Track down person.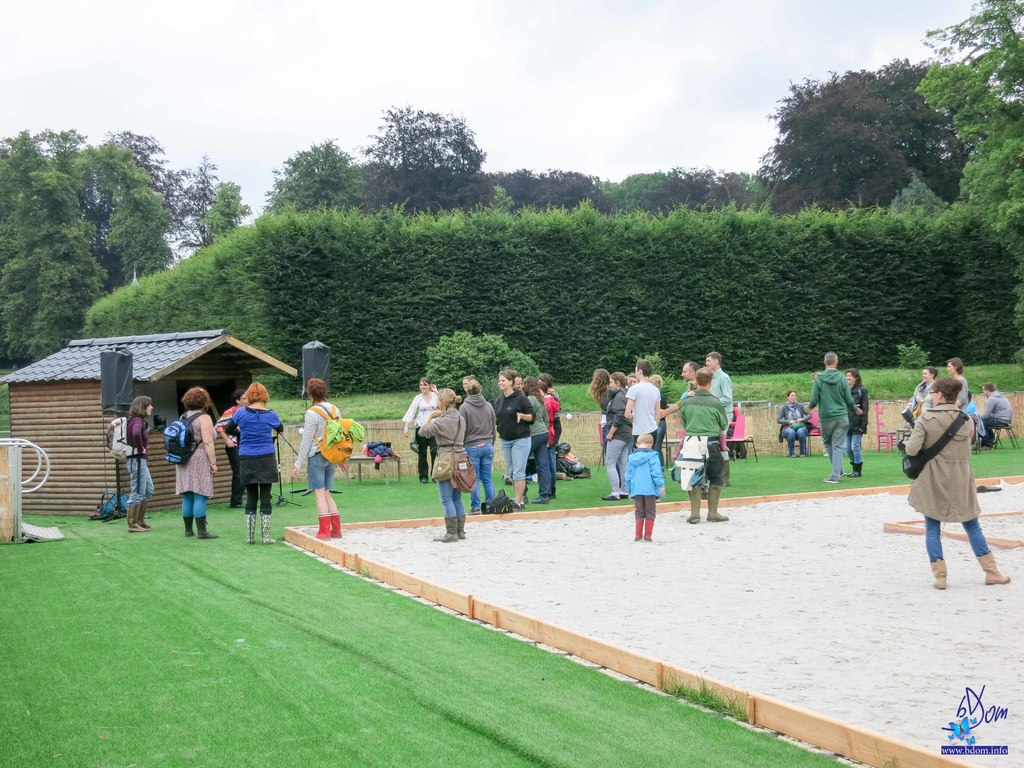
Tracked to locate(625, 435, 664, 544).
